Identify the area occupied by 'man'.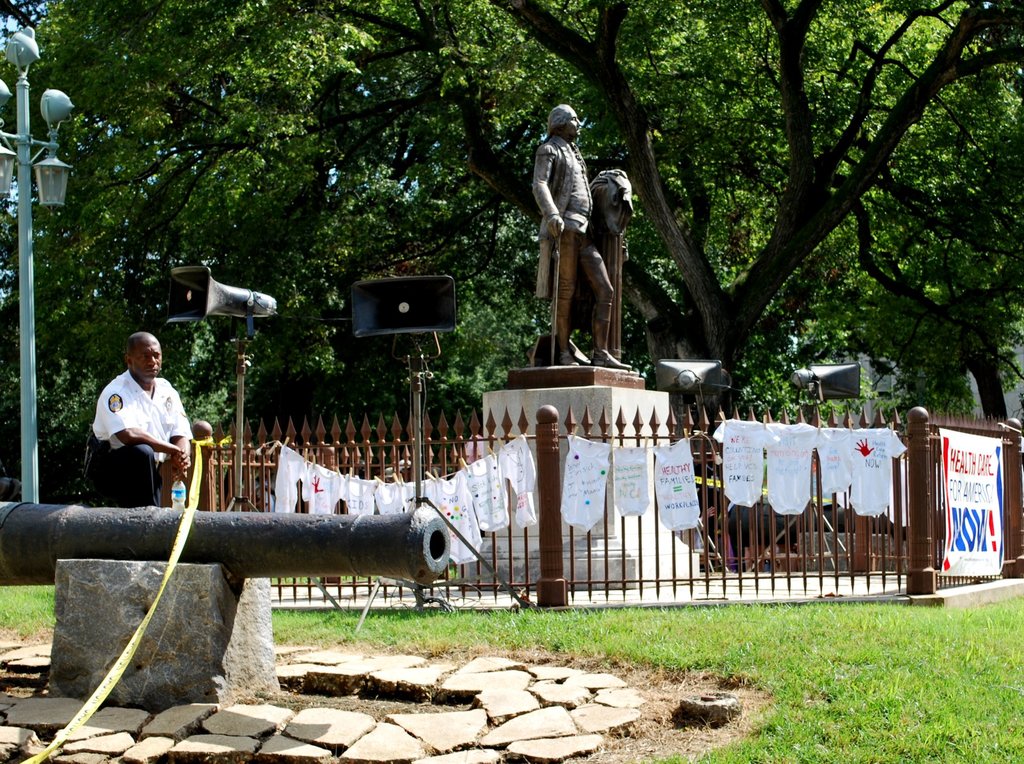
Area: pyautogui.locateOnScreen(83, 337, 184, 507).
